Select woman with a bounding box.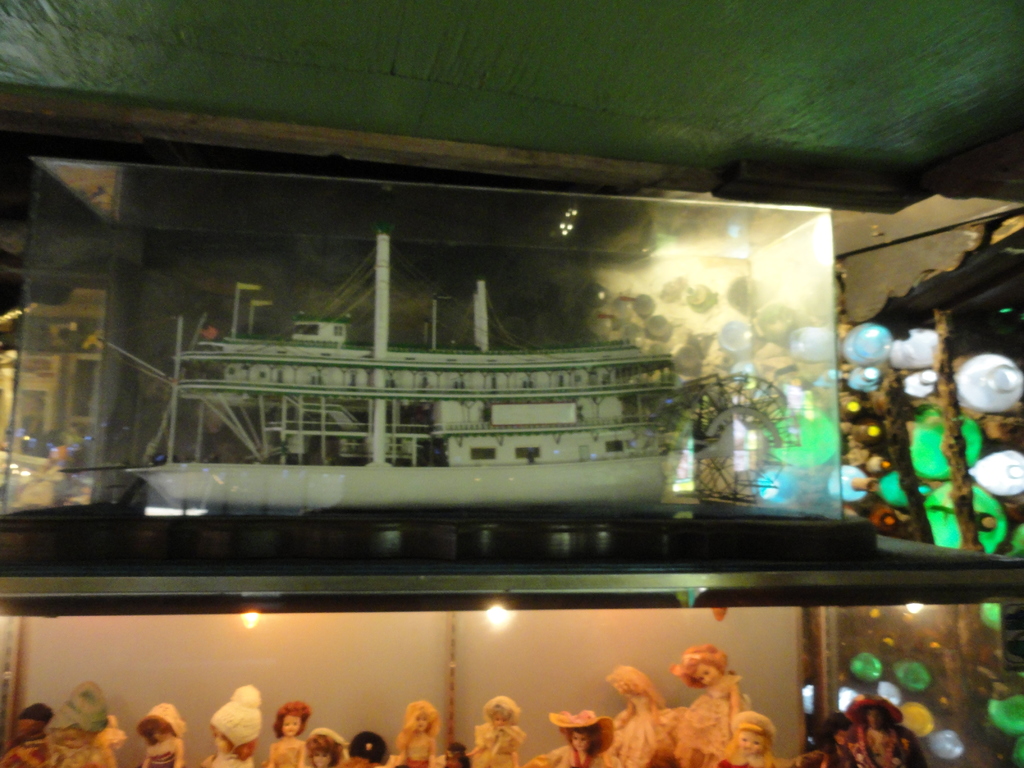
675 648 746 767.
